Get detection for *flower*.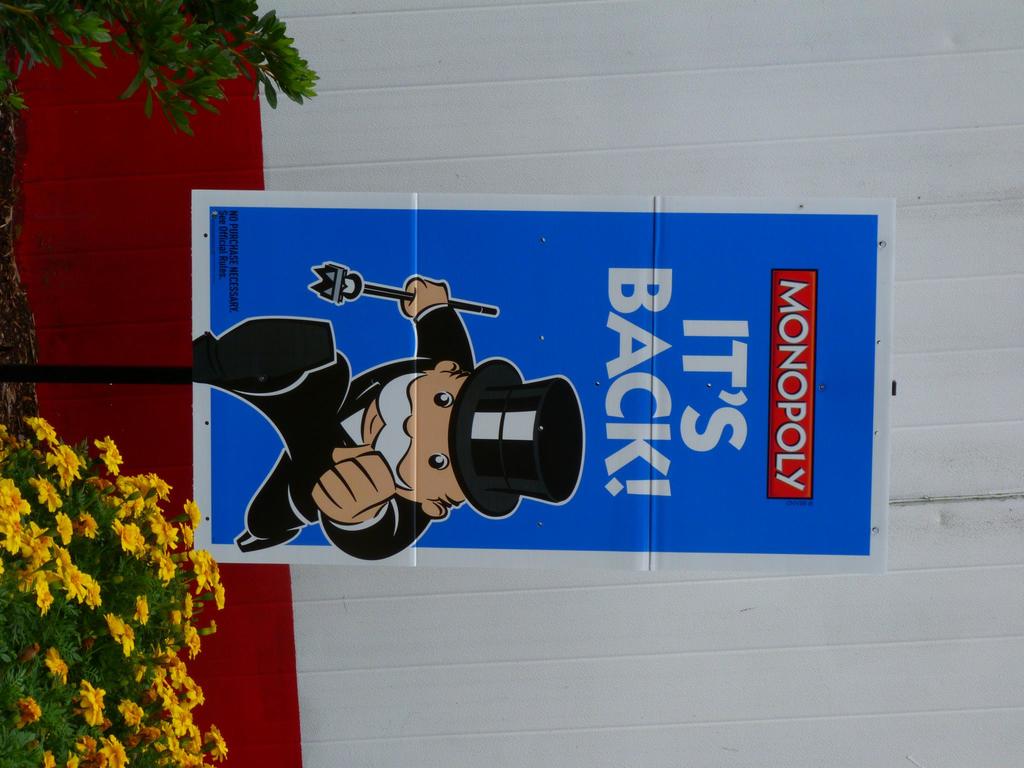
Detection: (202,619,214,636).
